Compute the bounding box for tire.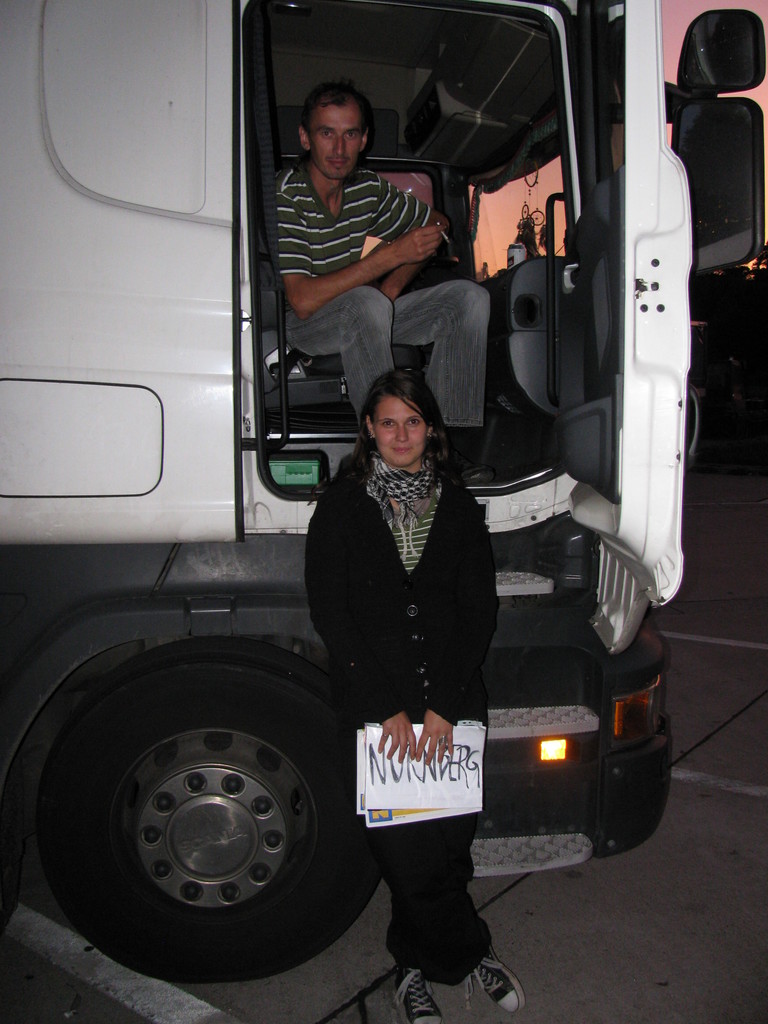
(36, 627, 381, 982).
